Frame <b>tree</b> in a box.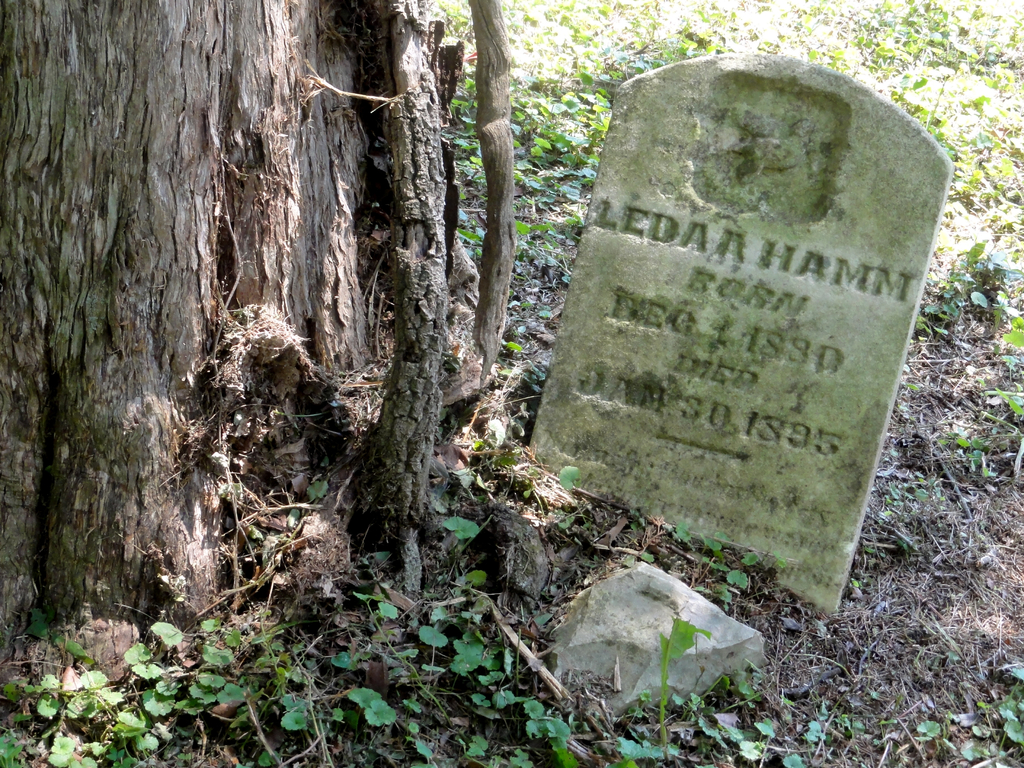
0 0 579 767.
